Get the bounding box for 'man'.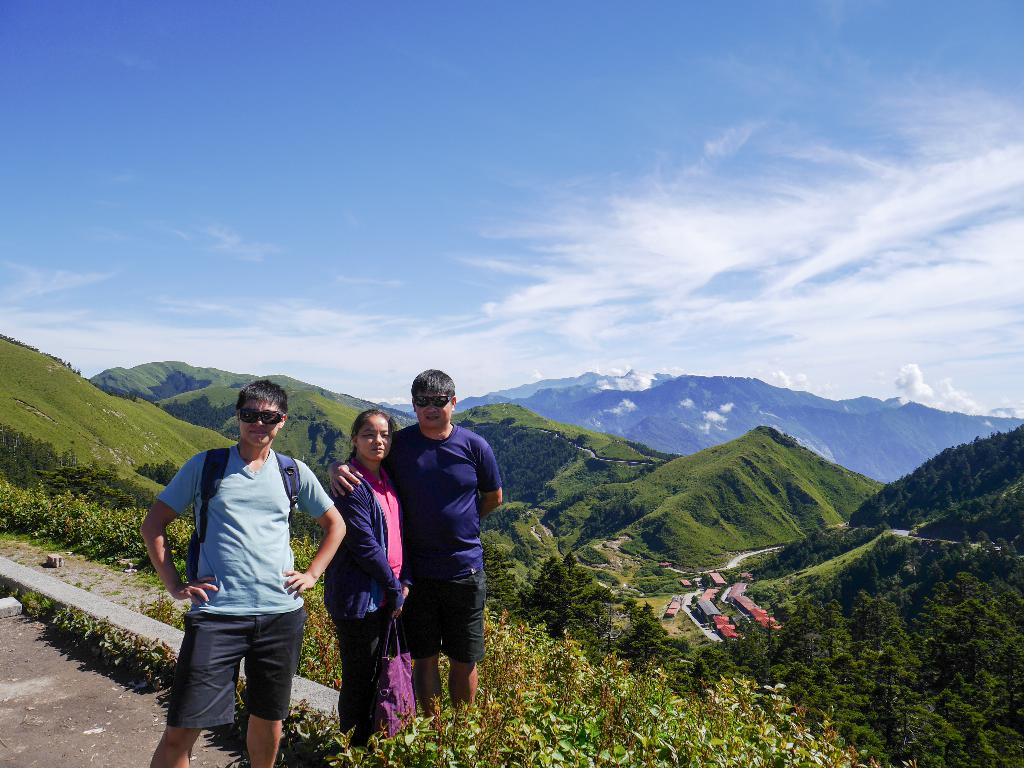
select_region(151, 389, 341, 767).
